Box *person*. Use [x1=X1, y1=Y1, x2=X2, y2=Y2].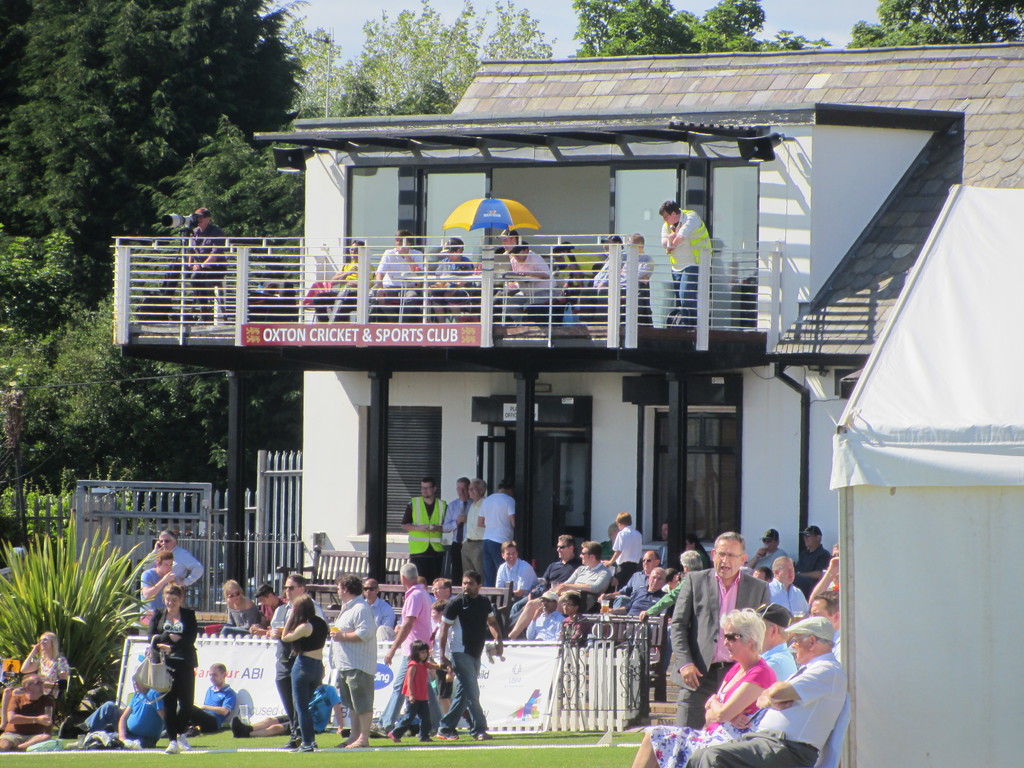
[x1=797, y1=527, x2=828, y2=588].
